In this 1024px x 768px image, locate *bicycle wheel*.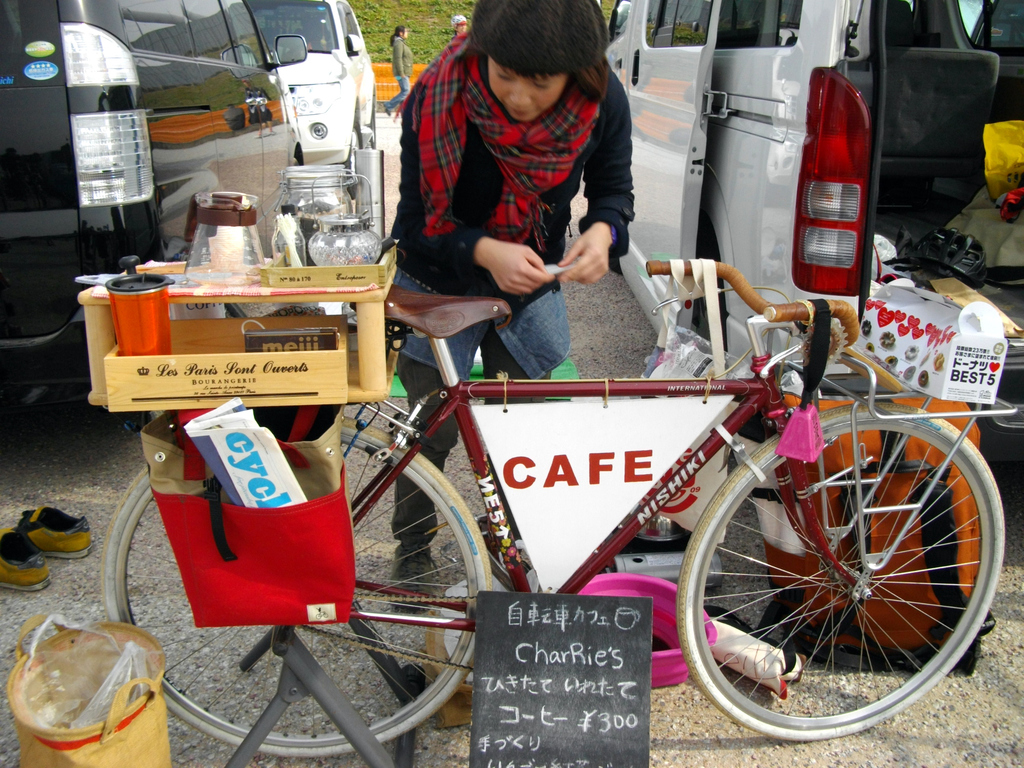
Bounding box: {"left": 99, "top": 420, "right": 493, "bottom": 760}.
